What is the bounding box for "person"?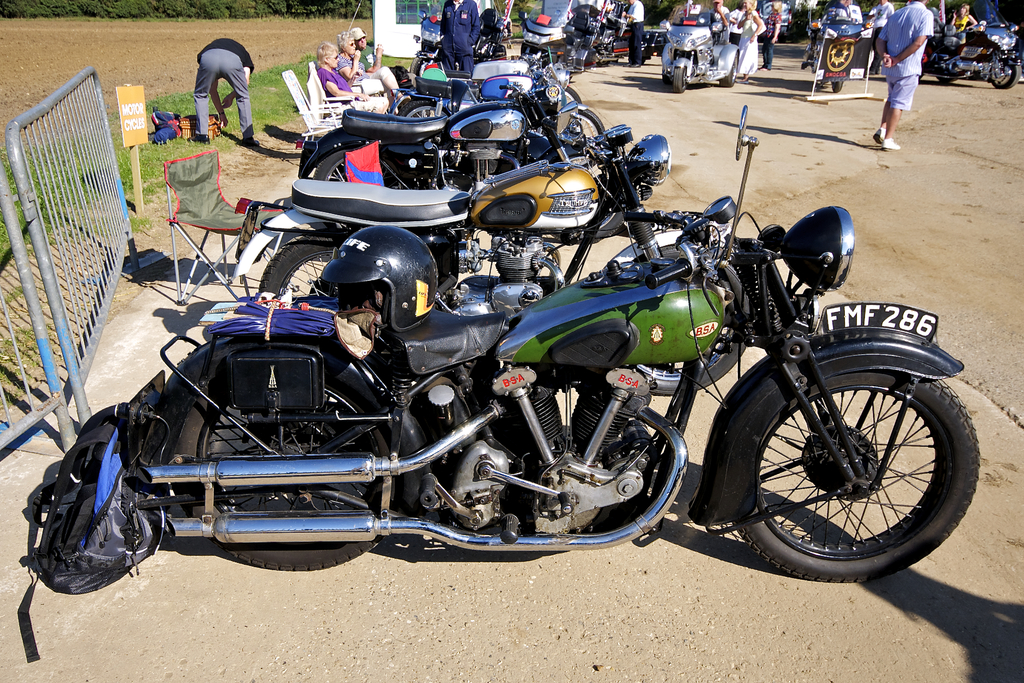
<bbox>330, 29, 413, 106</bbox>.
